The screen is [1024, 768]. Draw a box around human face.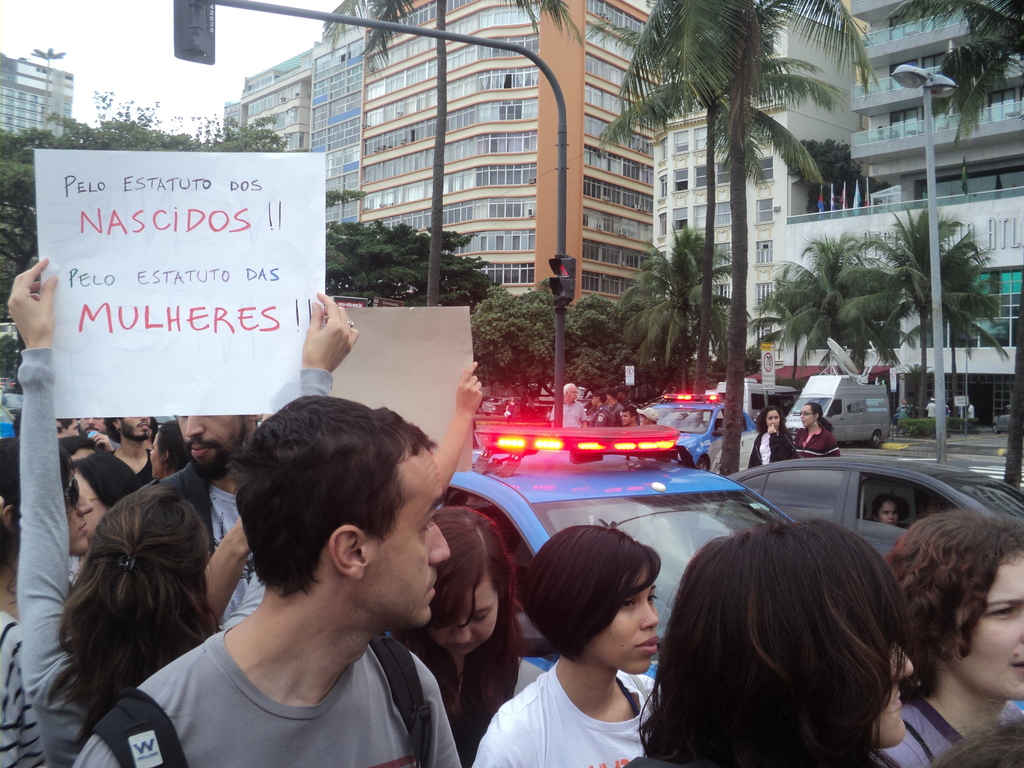
(x1=427, y1=573, x2=500, y2=657).
